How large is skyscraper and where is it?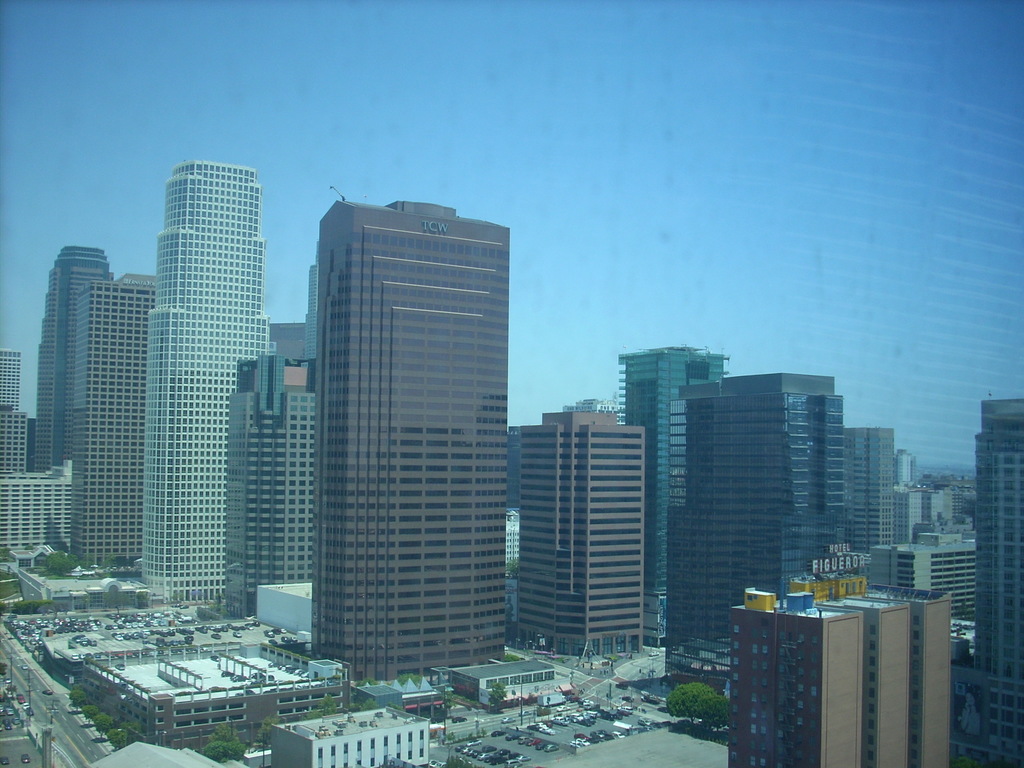
Bounding box: bbox=[142, 157, 272, 600].
